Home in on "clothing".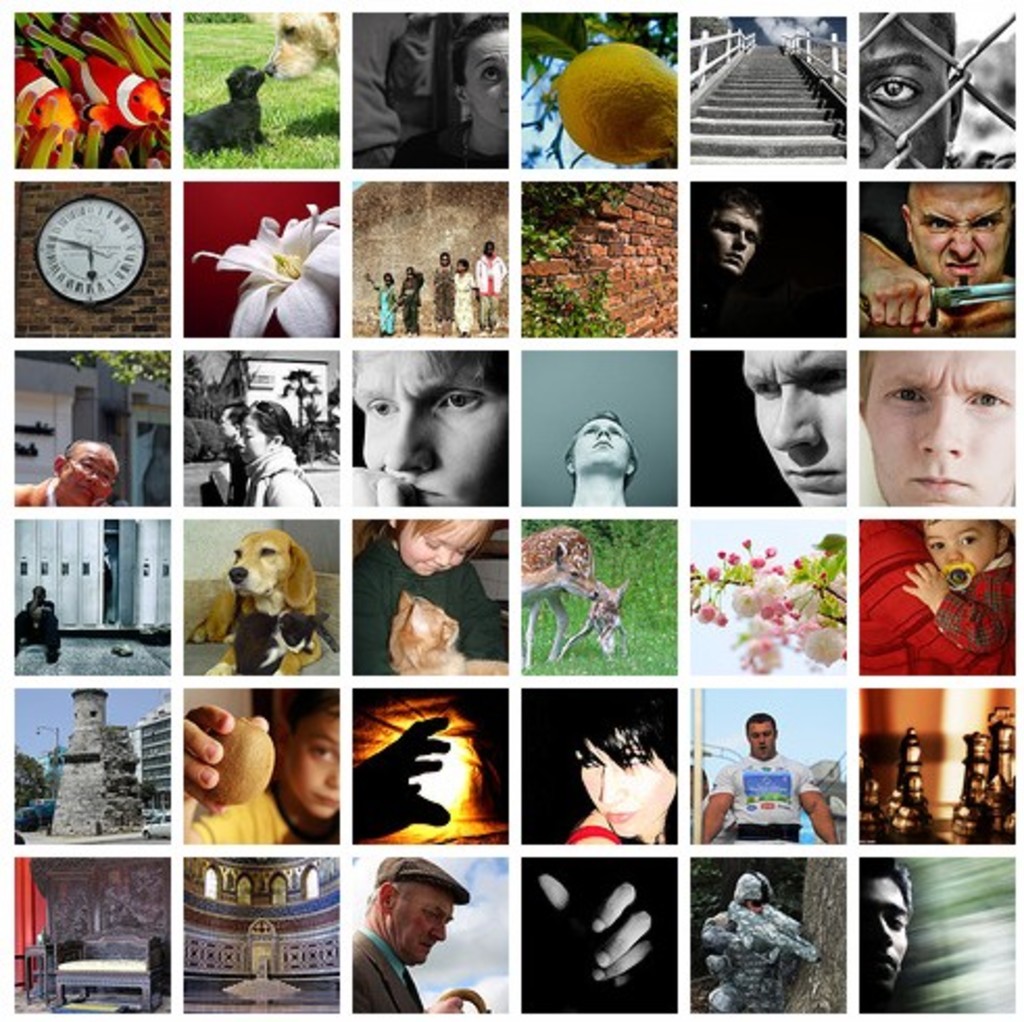
Homed in at <bbox>707, 747, 818, 847</bbox>.
